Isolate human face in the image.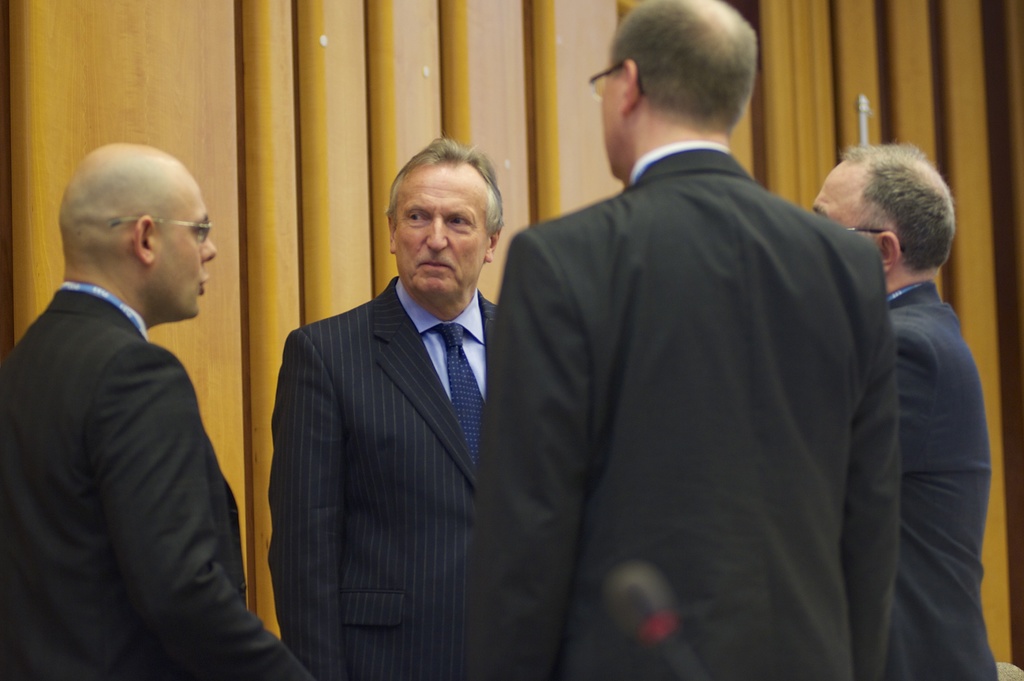
Isolated region: crop(397, 161, 486, 301).
